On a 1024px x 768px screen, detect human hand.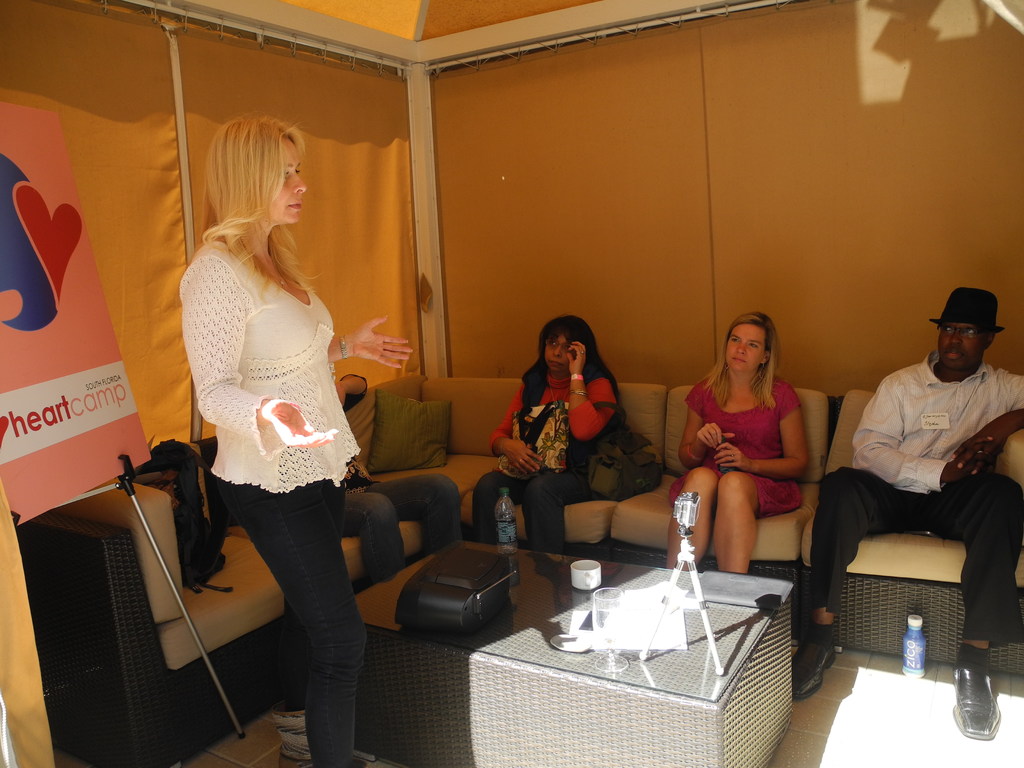
<region>692, 422, 739, 452</region>.
